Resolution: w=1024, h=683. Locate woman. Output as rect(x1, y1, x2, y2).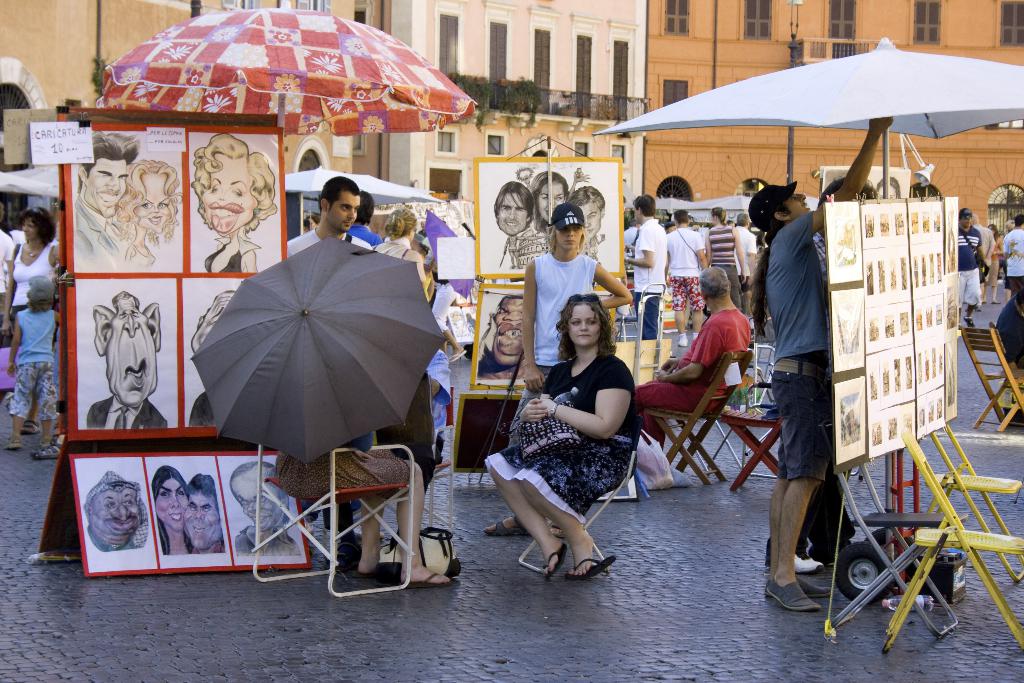
rect(875, 177, 901, 201).
